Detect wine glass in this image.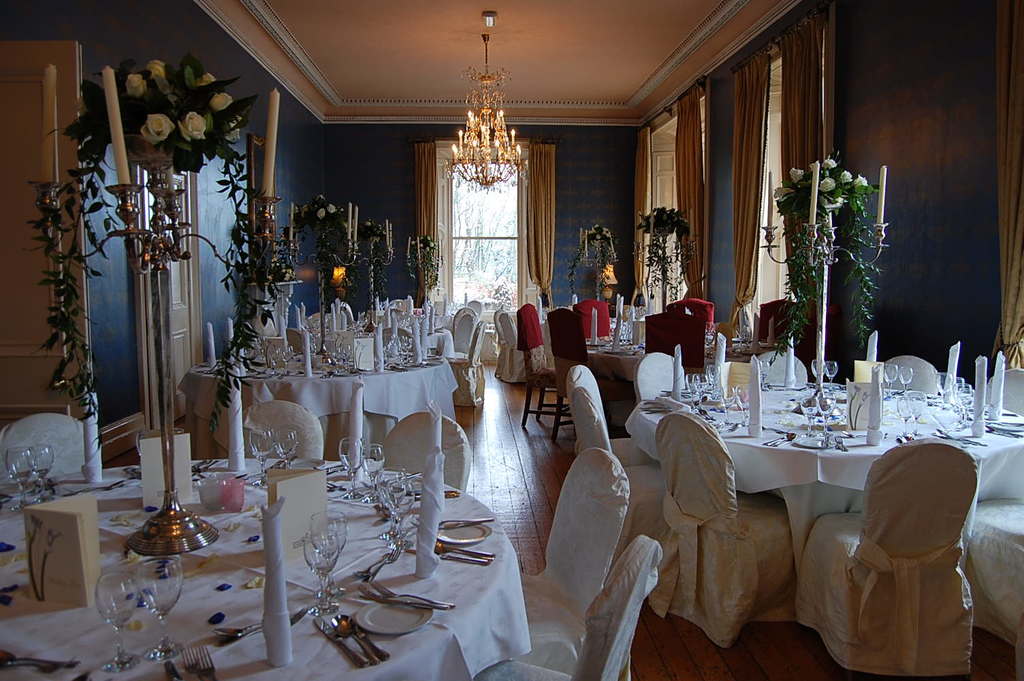
Detection: (363,444,384,502).
